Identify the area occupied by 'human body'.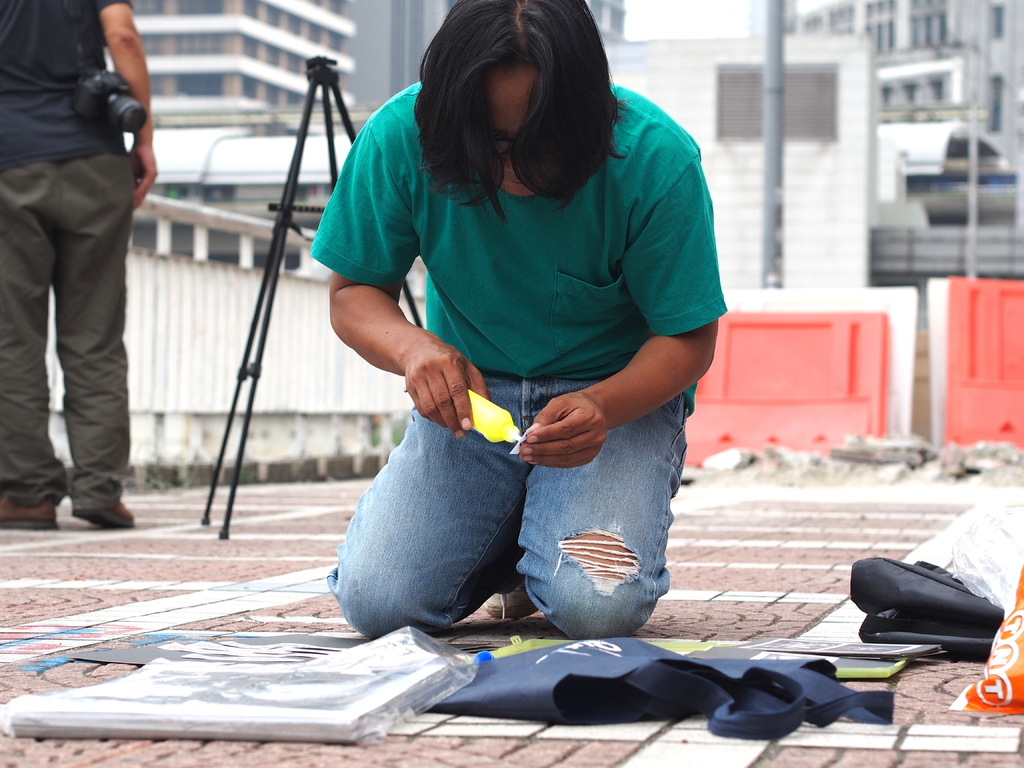
Area: select_region(244, 0, 787, 699).
